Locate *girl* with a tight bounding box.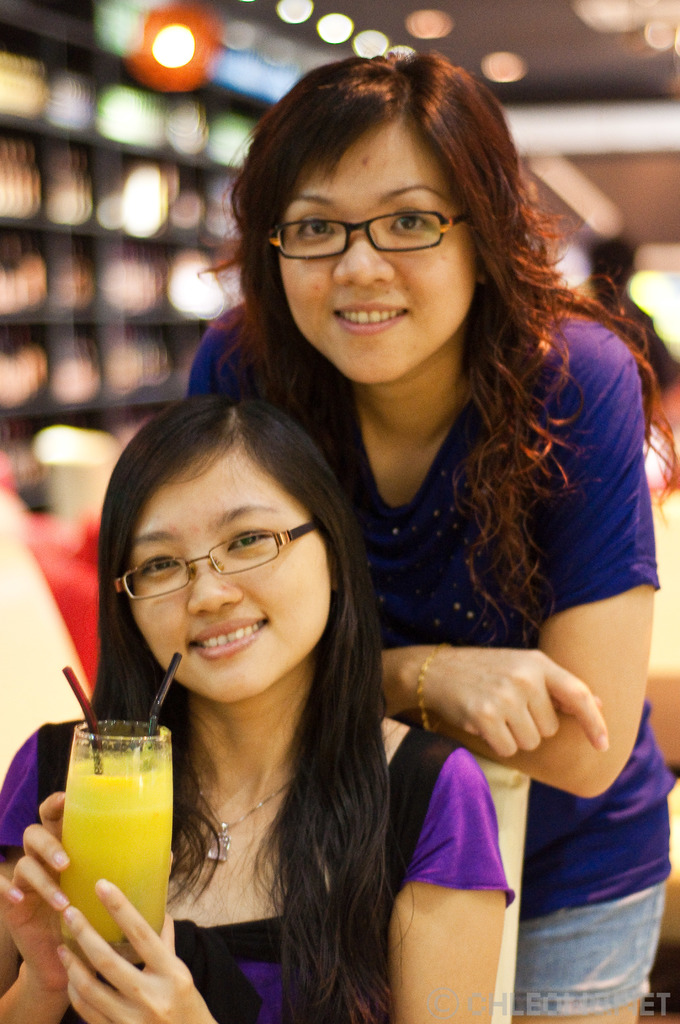
region(188, 43, 679, 1023).
